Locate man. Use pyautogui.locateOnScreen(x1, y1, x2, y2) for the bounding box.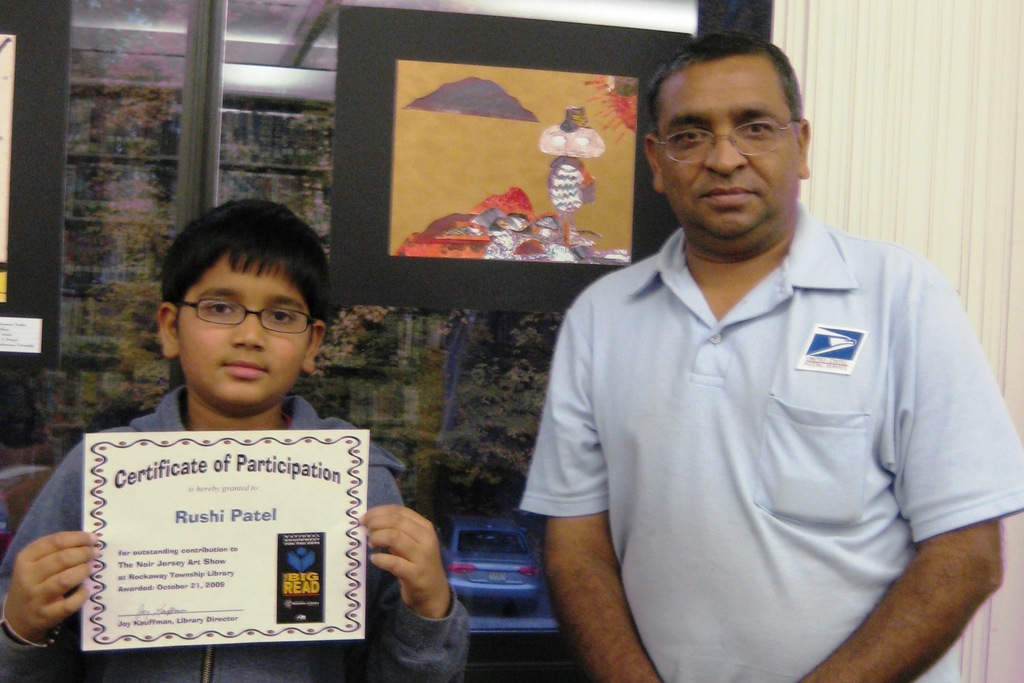
pyautogui.locateOnScreen(56, 213, 460, 682).
